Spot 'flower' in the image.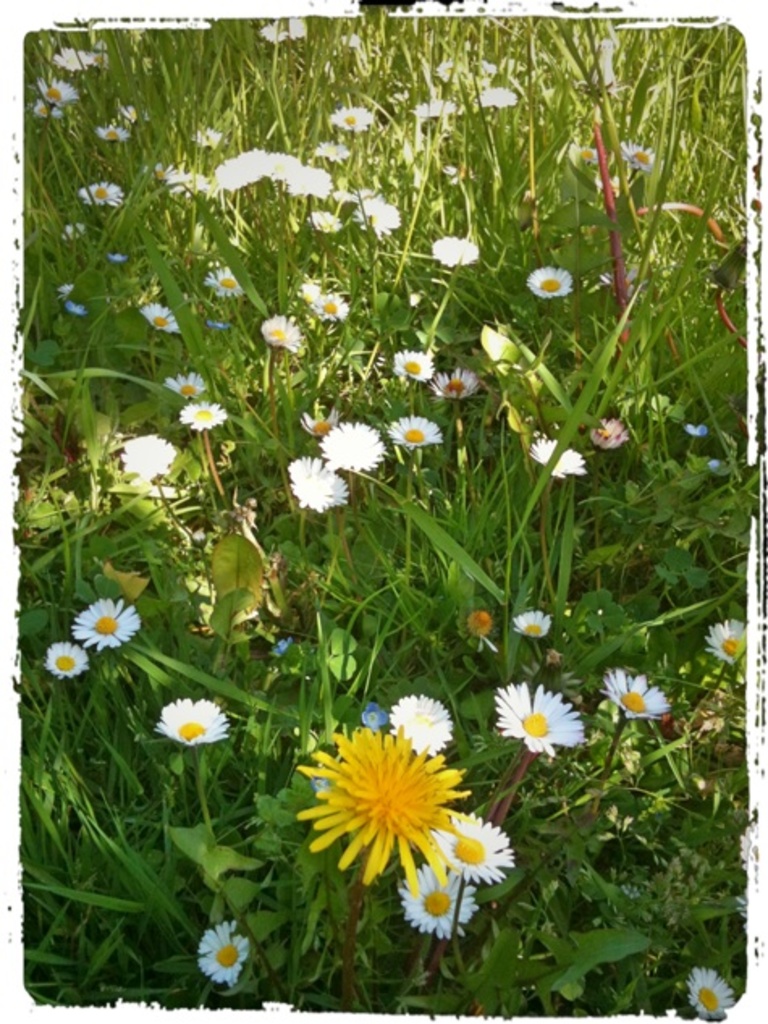
'flower' found at (x1=322, y1=421, x2=396, y2=471).
